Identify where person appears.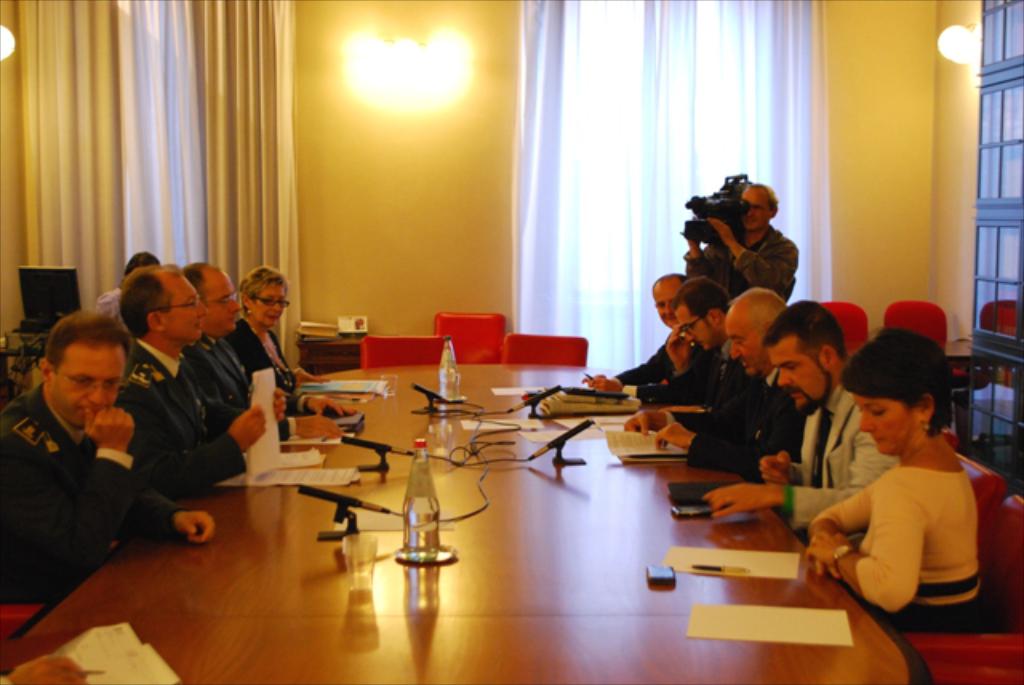
Appears at {"left": 578, "top": 272, "right": 699, "bottom": 411}.
